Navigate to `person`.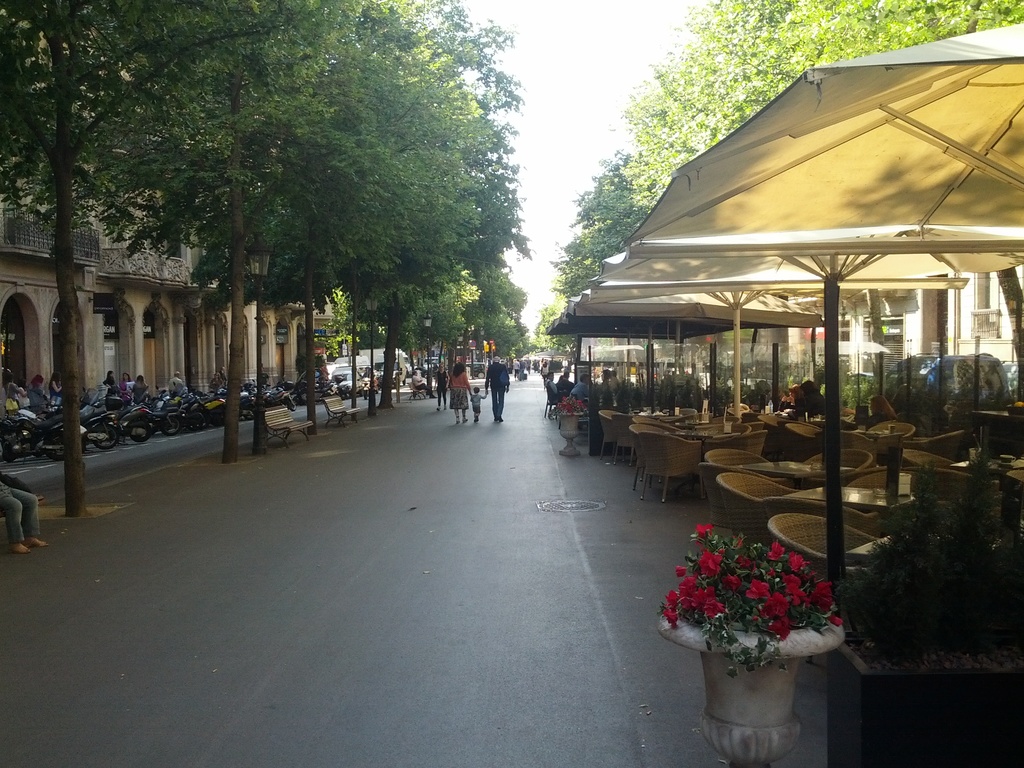
Navigation target: left=465, top=355, right=513, bottom=432.
